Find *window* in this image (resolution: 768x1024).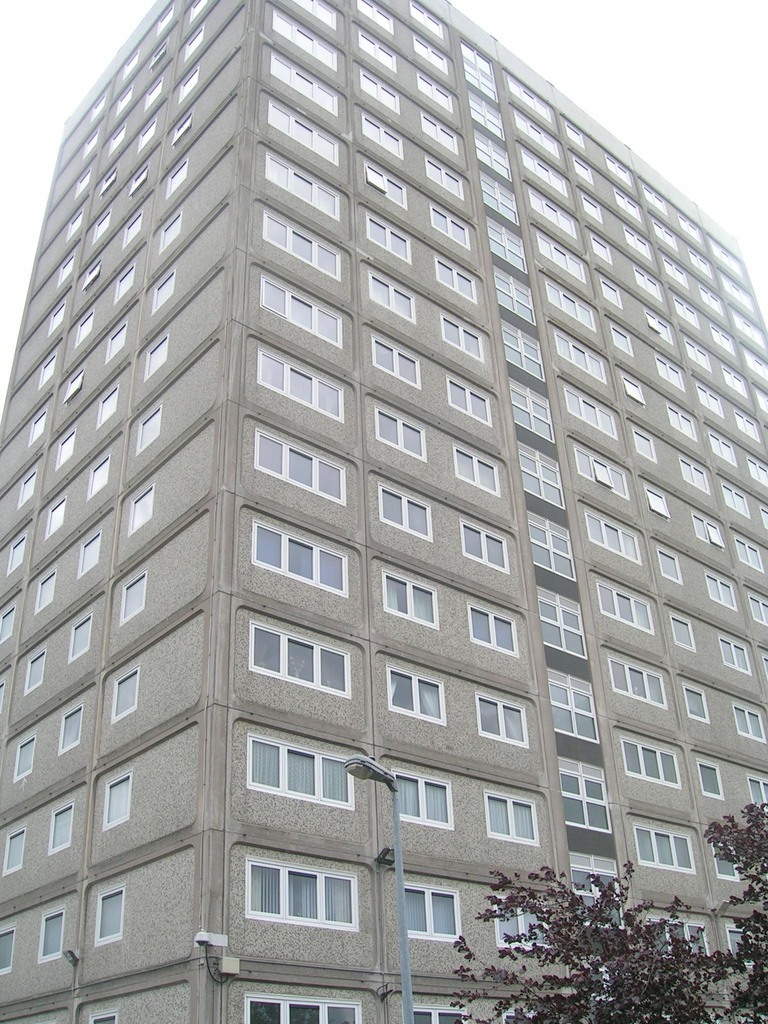
select_region(260, 147, 346, 218).
